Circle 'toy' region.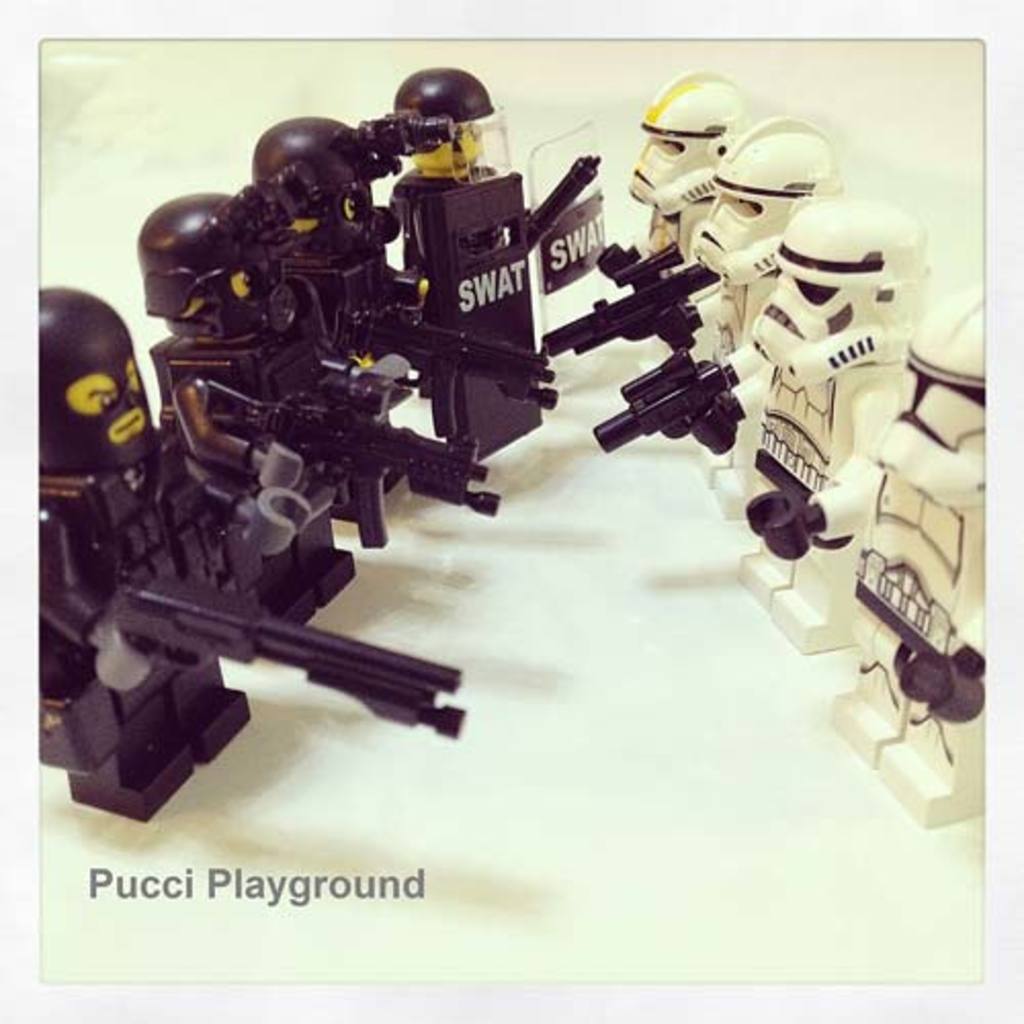
Region: box=[135, 190, 496, 604].
